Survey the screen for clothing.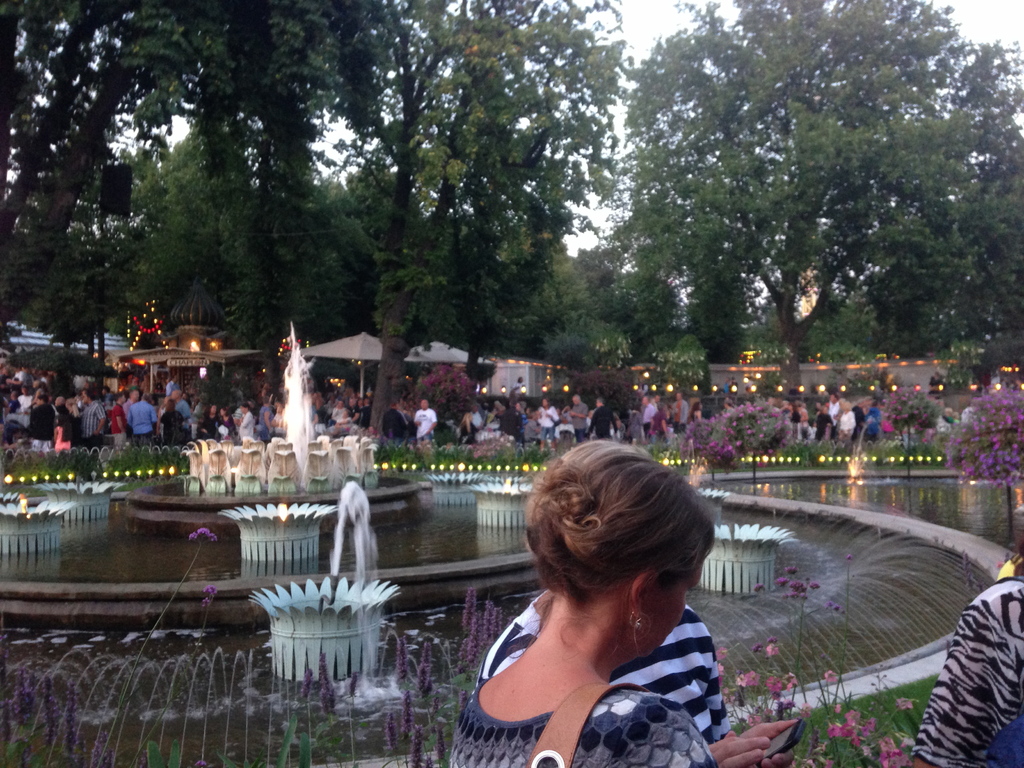
Survey found: bbox(896, 597, 1023, 762).
